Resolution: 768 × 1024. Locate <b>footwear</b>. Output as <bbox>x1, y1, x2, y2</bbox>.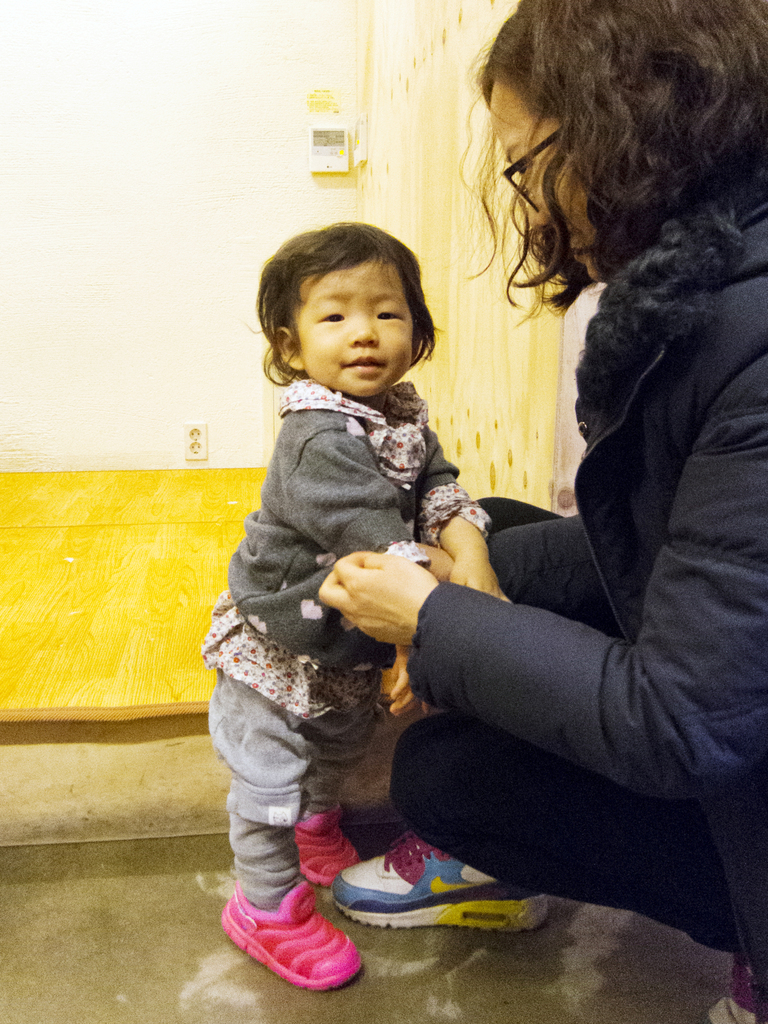
<bbox>295, 809, 356, 883</bbox>.
